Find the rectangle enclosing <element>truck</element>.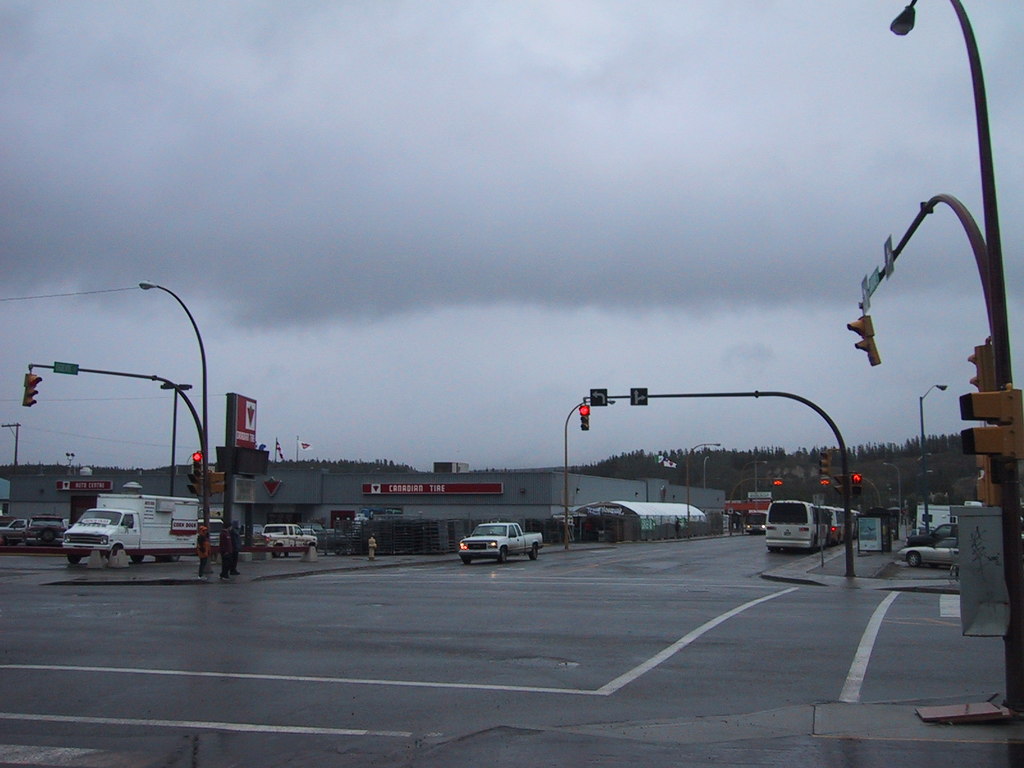
Rect(232, 522, 317, 558).
